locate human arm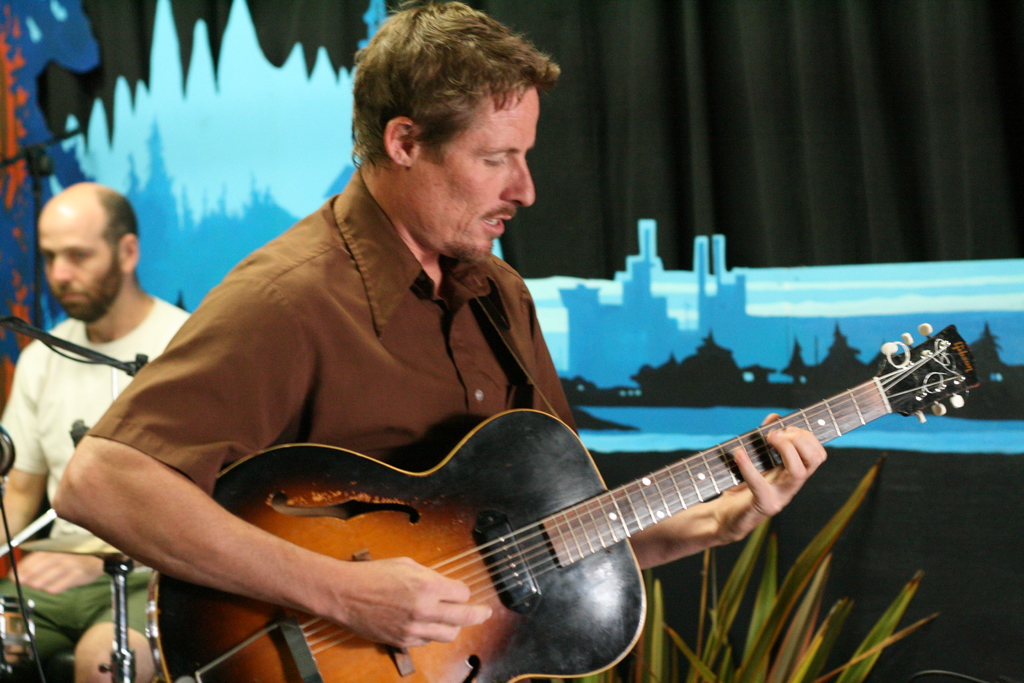
Rect(0, 333, 45, 545)
